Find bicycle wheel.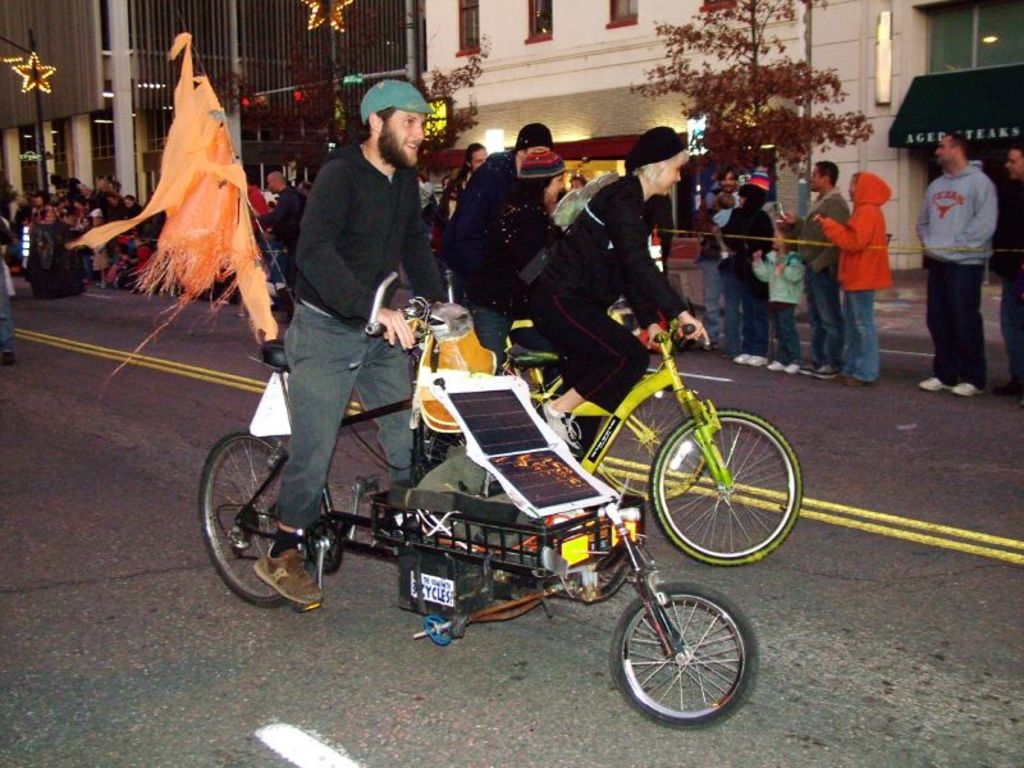
(648,411,803,568).
